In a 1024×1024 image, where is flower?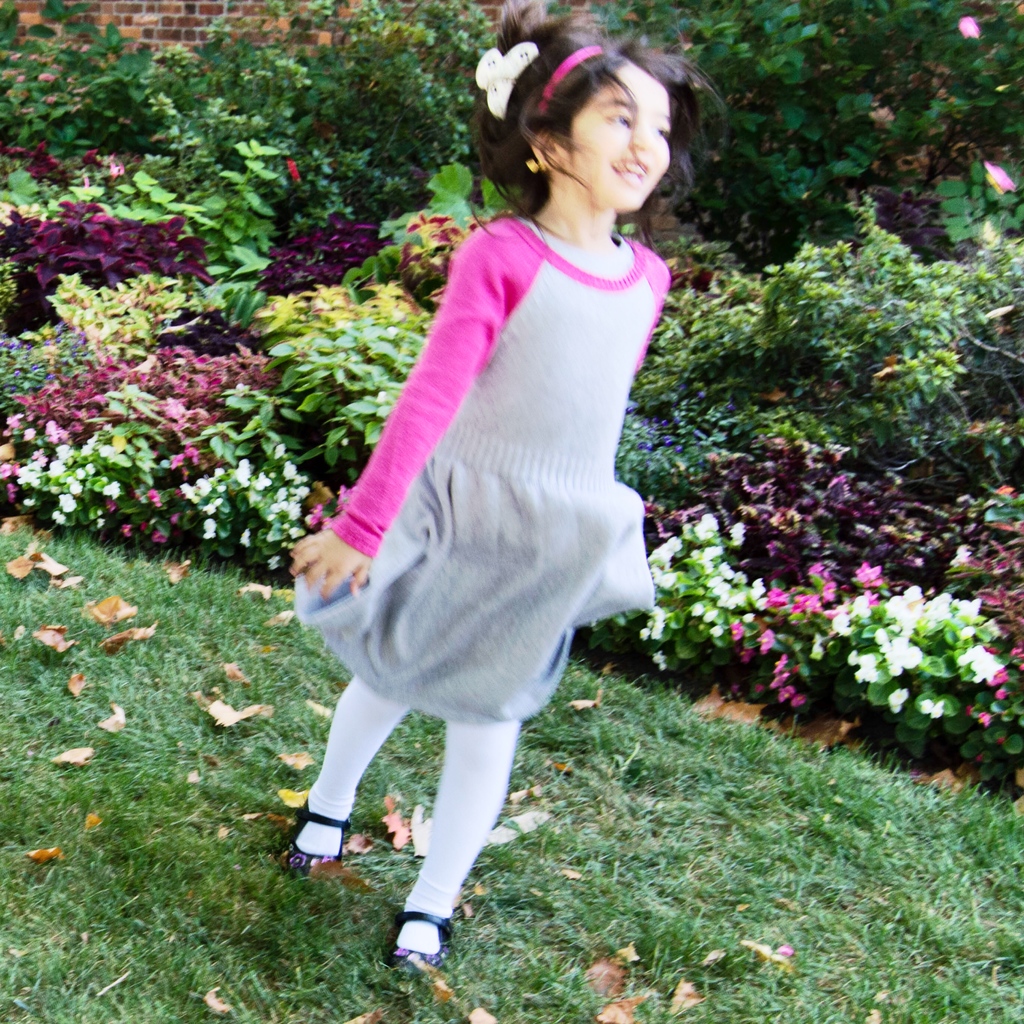
bbox=[6, 410, 24, 435].
